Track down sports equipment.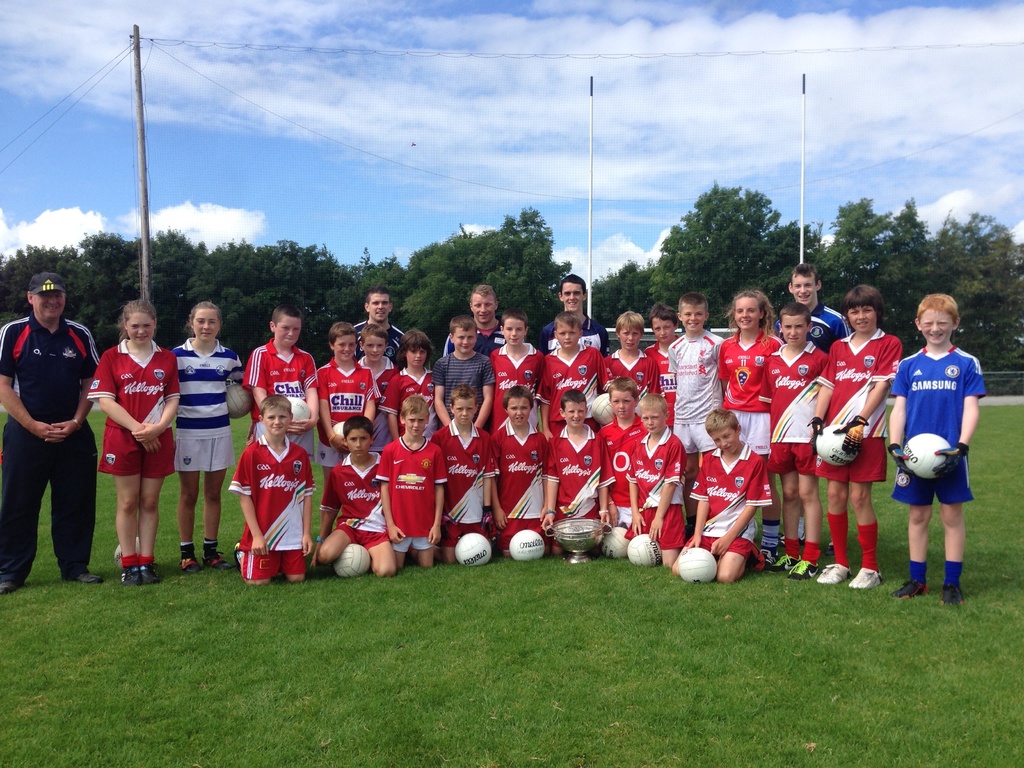
Tracked to box(588, 393, 618, 428).
